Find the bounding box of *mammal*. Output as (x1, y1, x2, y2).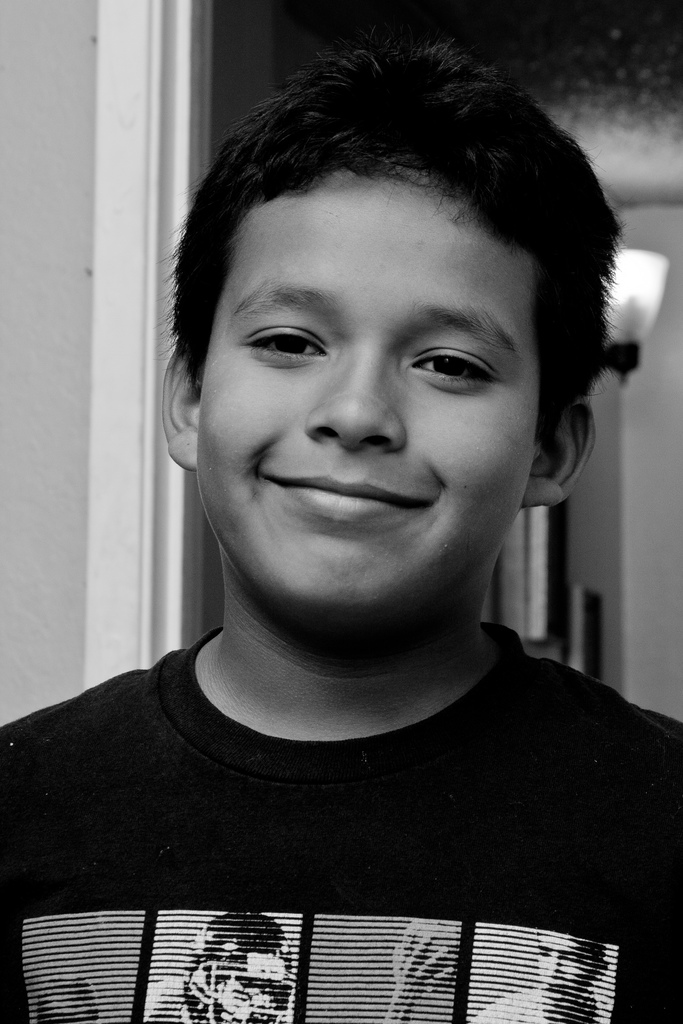
(24, 22, 682, 963).
